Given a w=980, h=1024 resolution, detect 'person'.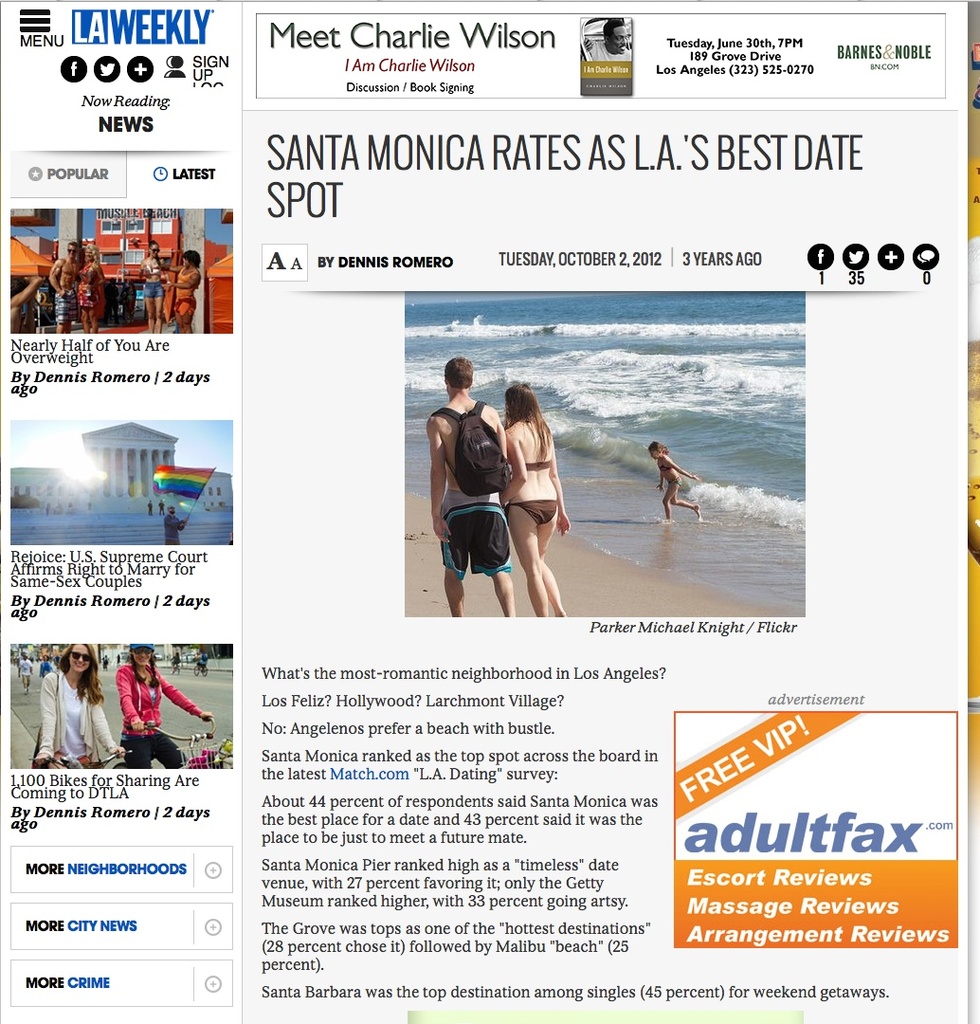
region(506, 391, 571, 629).
